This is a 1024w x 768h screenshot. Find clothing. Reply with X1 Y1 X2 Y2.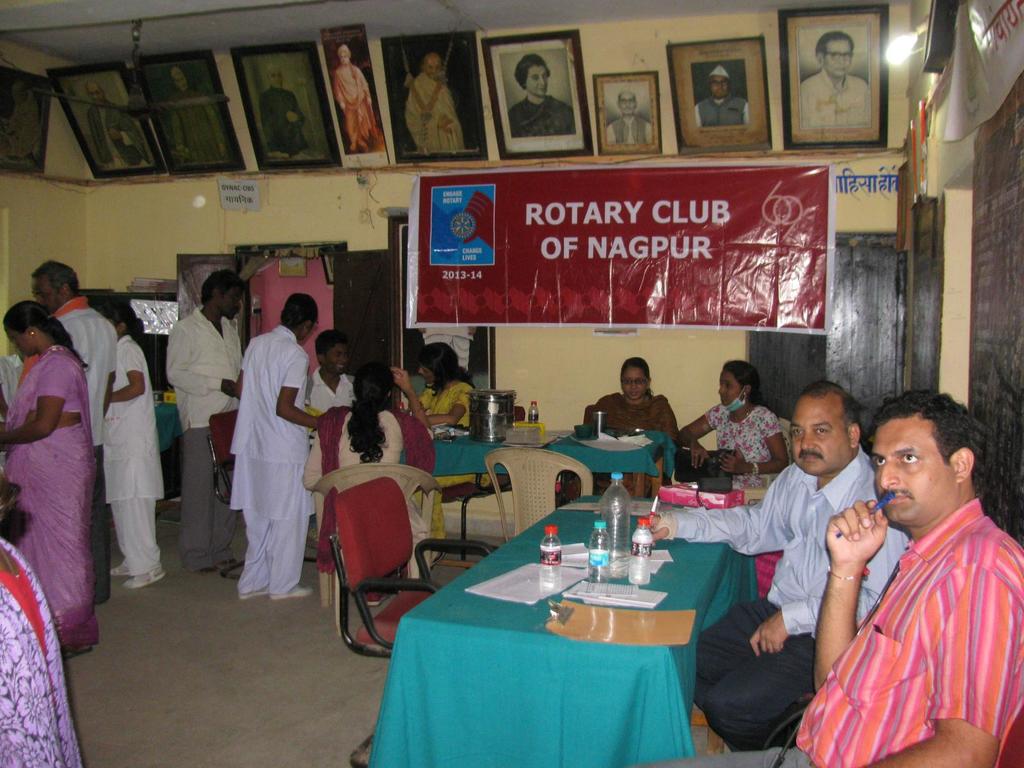
81 100 150 172.
